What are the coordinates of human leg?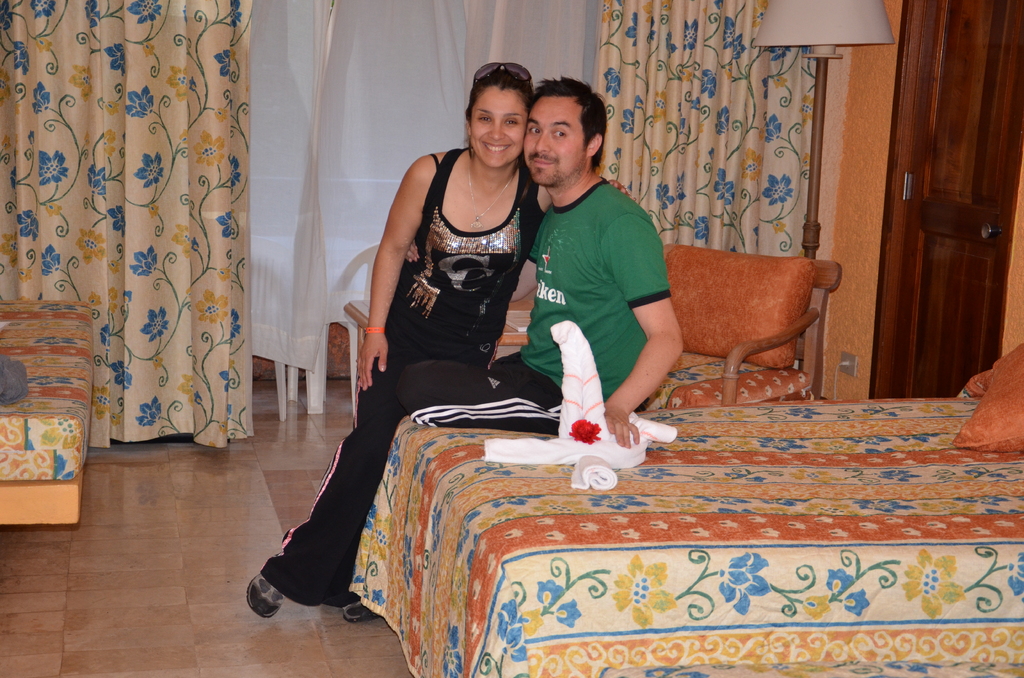
bbox(240, 324, 409, 615).
